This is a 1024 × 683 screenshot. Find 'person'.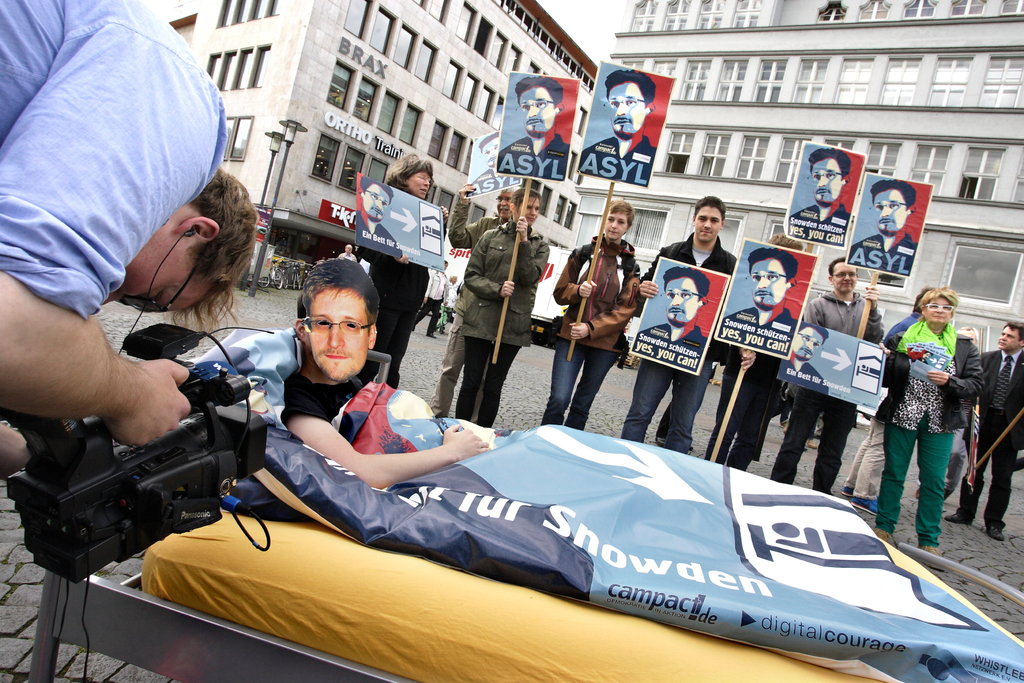
Bounding box: locate(303, 257, 378, 381).
